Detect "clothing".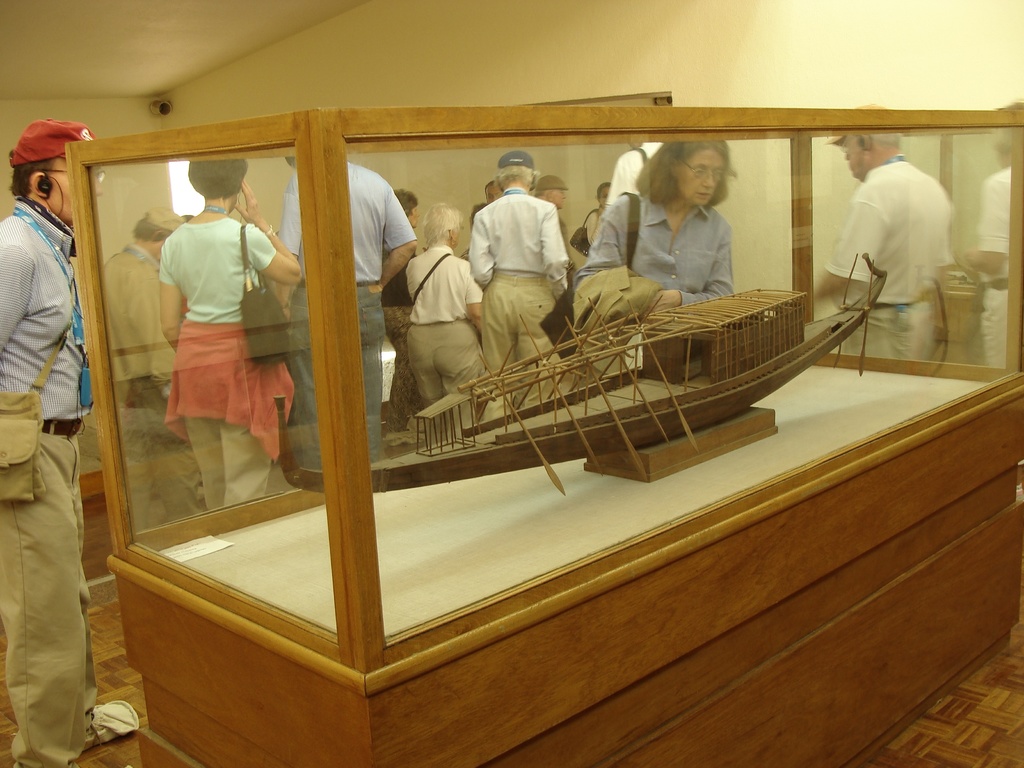
Detected at bbox=[397, 243, 481, 435].
